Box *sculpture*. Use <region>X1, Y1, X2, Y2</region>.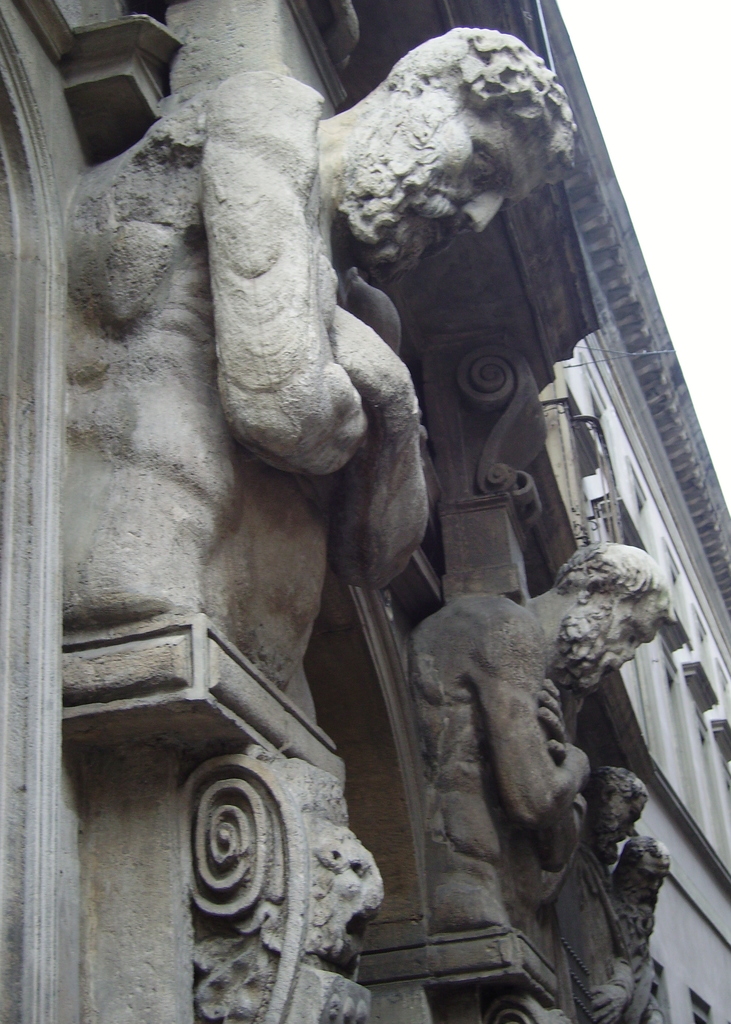
<region>389, 539, 684, 962</region>.
